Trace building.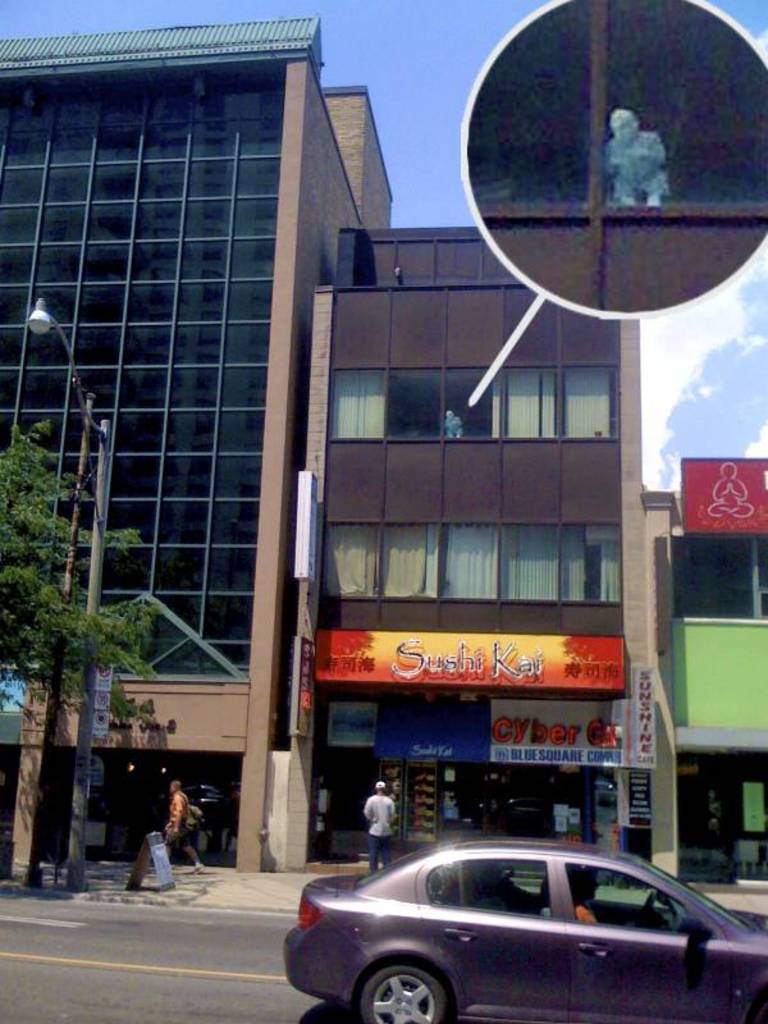
Traced to BBox(643, 454, 767, 886).
